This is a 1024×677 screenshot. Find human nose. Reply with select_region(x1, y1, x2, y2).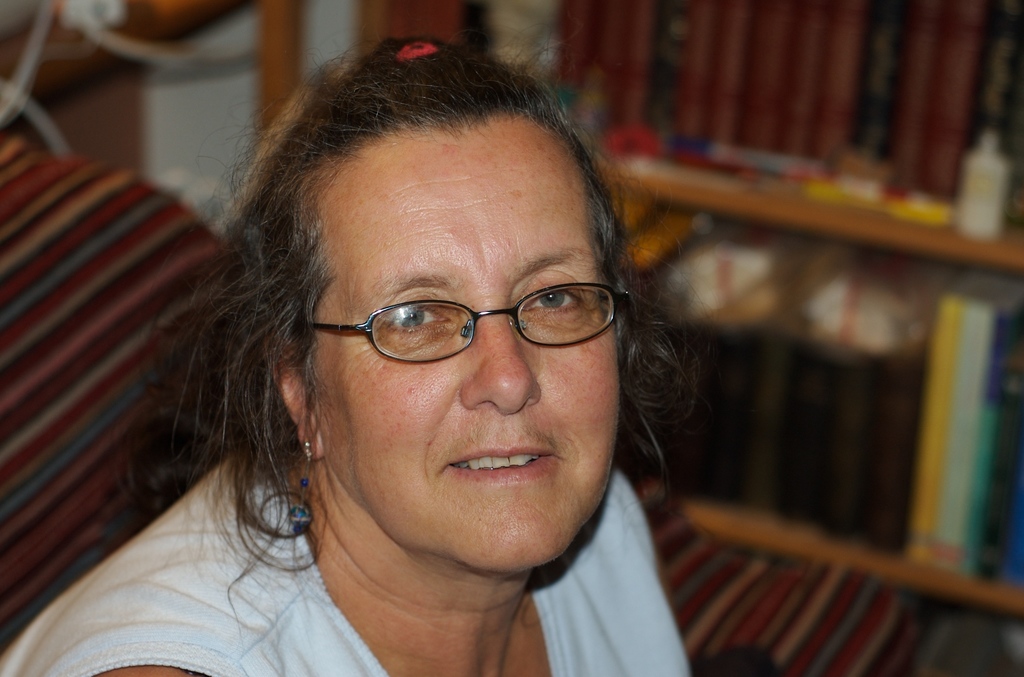
select_region(464, 301, 543, 418).
